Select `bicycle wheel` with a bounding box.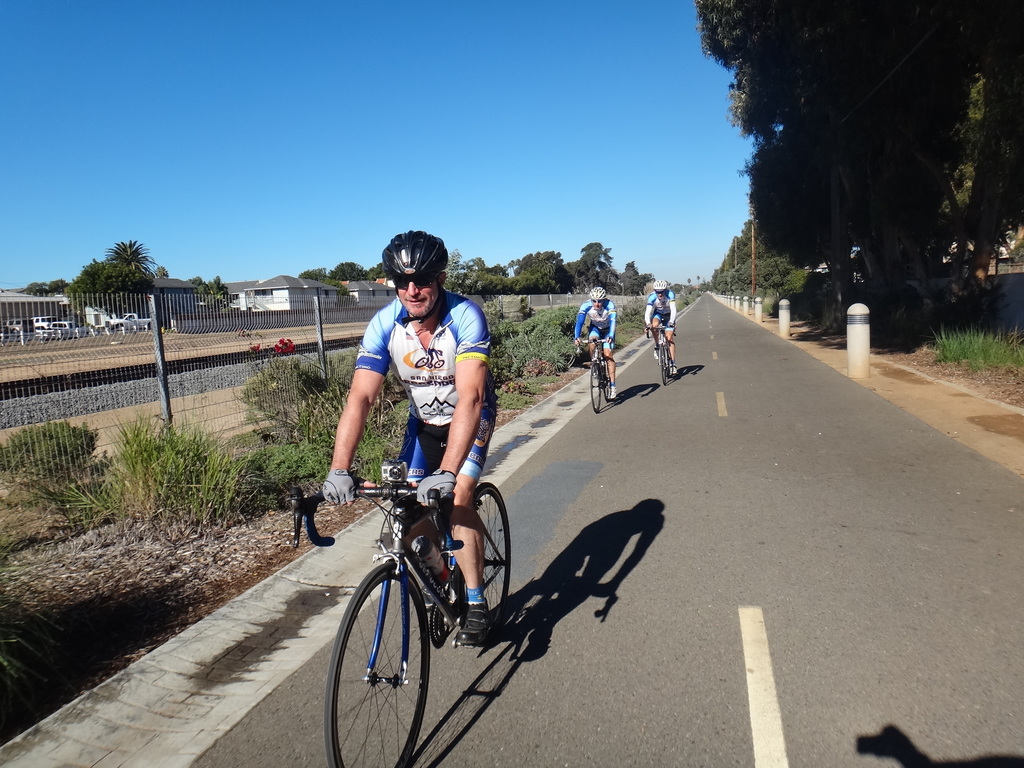
region(348, 554, 476, 743).
